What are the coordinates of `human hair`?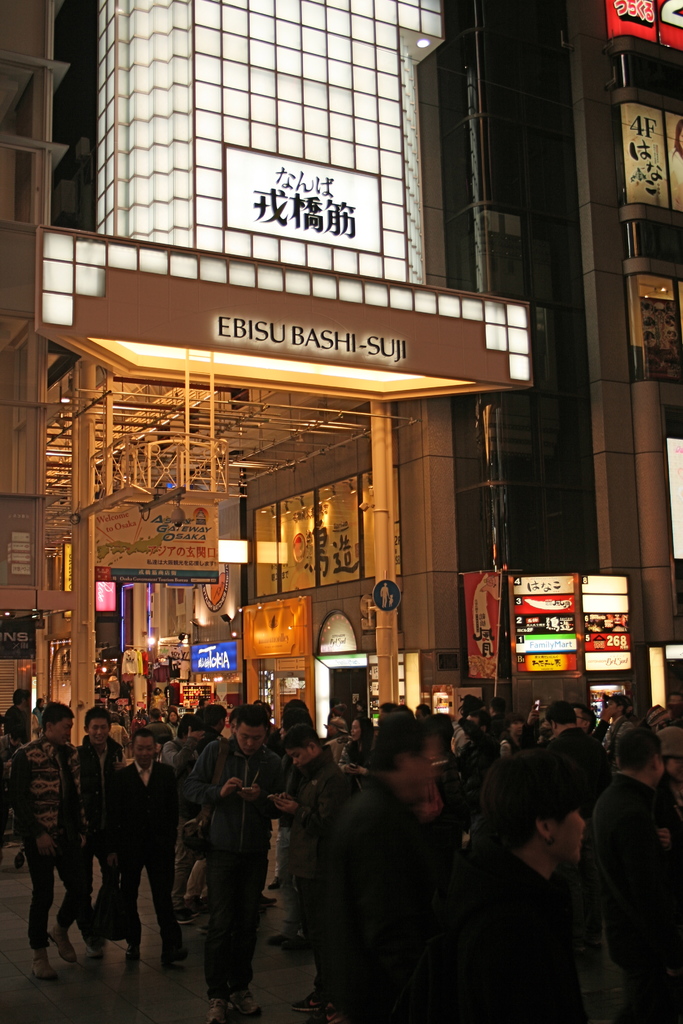
202, 706, 225, 727.
